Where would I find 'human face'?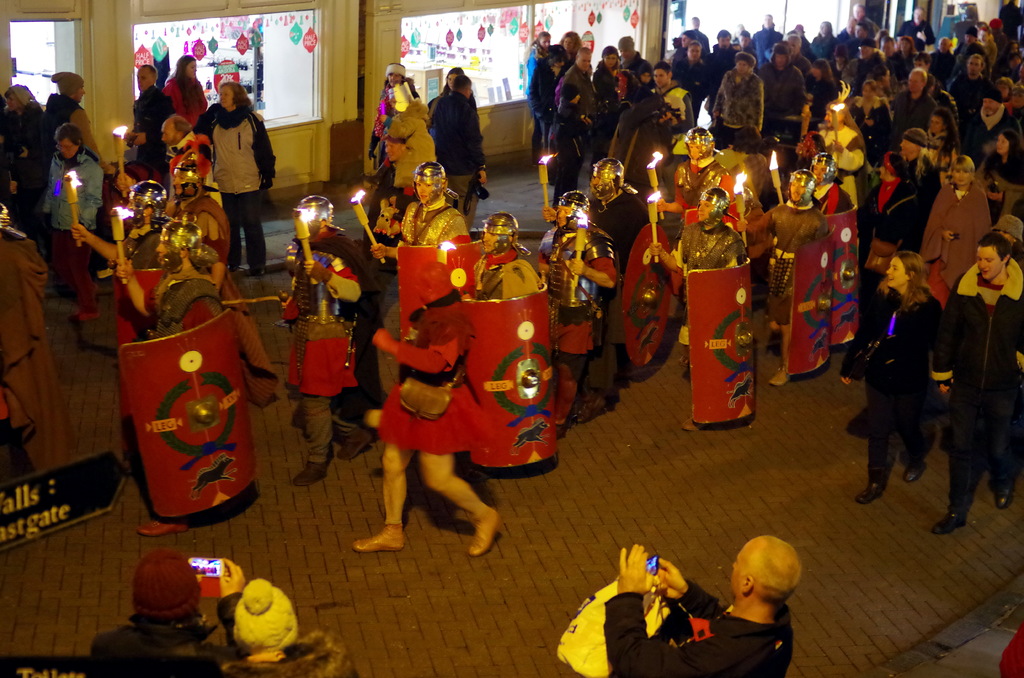
At box=[156, 238, 184, 265].
